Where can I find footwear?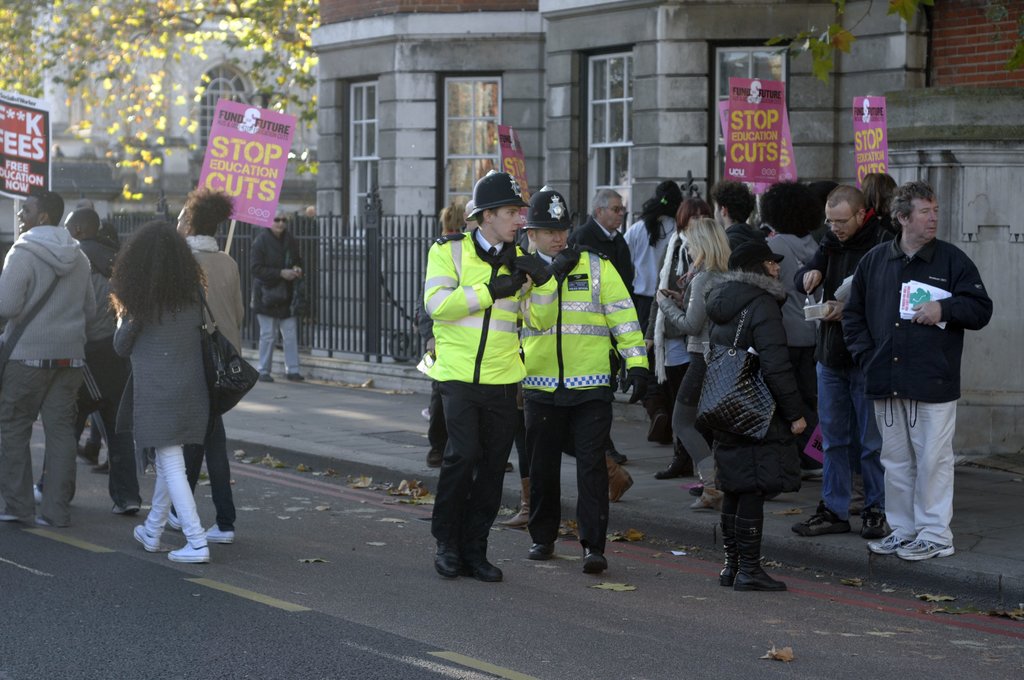
You can find it at <region>597, 457, 634, 505</region>.
